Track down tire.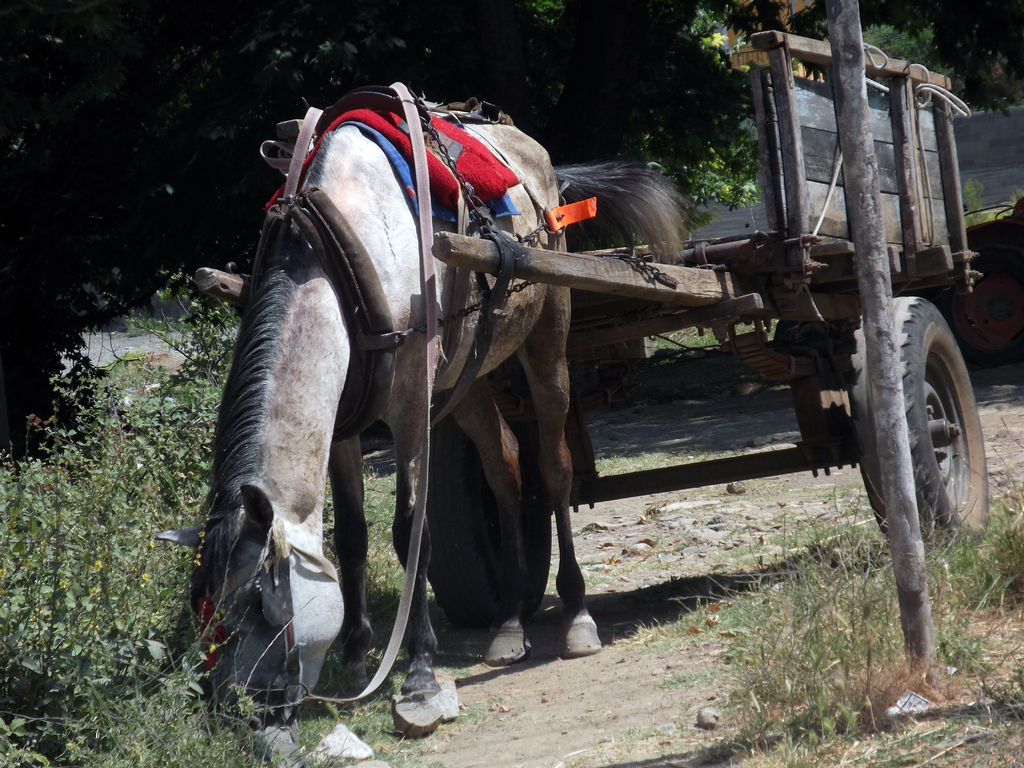
Tracked to region(845, 292, 994, 584).
